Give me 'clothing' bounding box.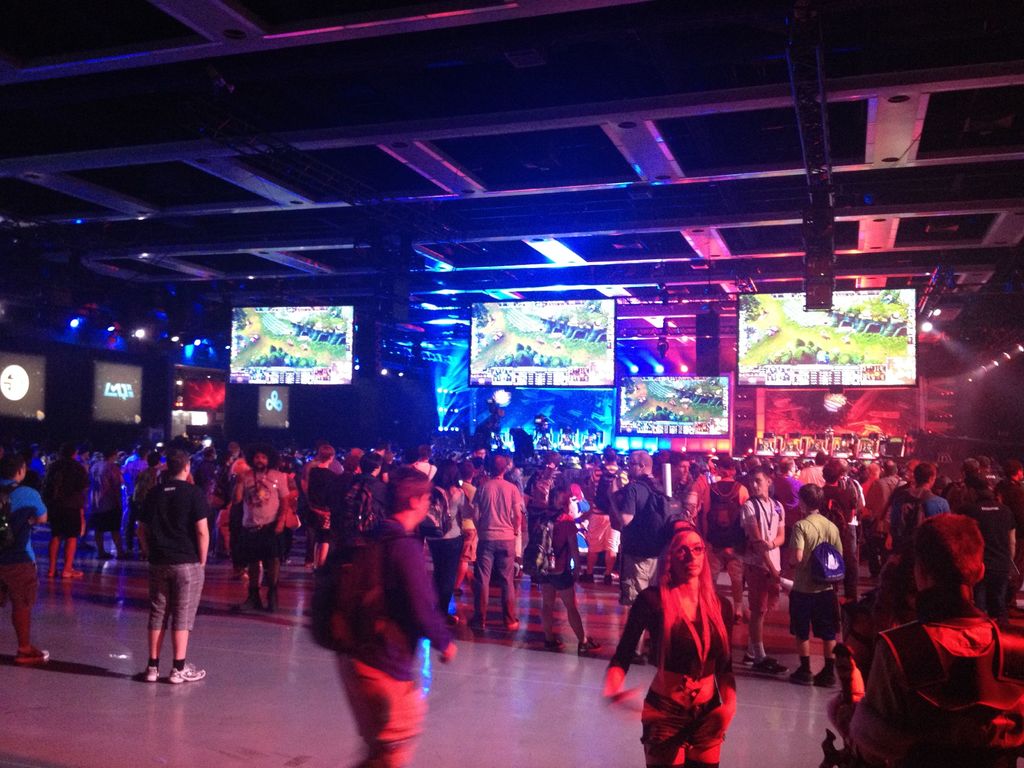
580,466,623,549.
